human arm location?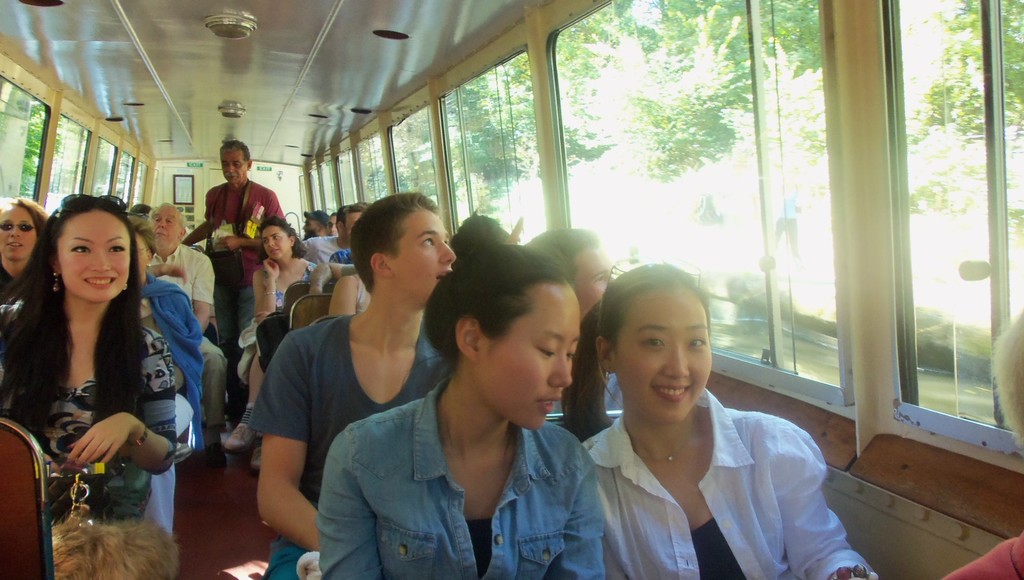
[192, 259, 216, 331]
